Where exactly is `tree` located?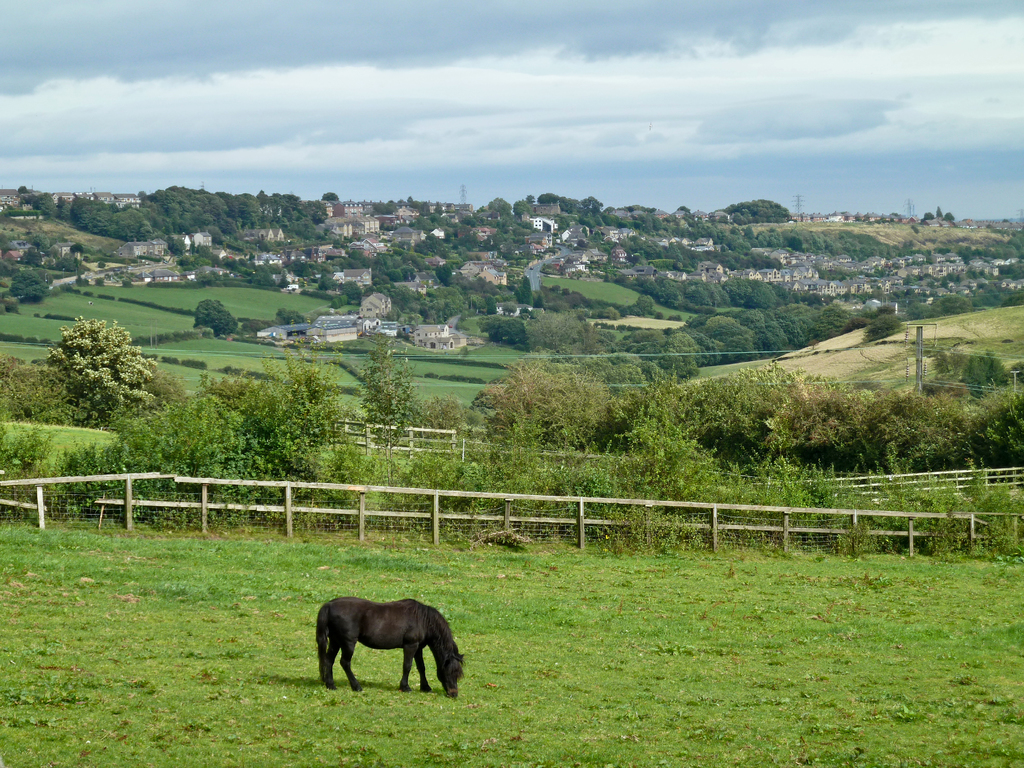
Its bounding box is rect(944, 209, 956, 221).
